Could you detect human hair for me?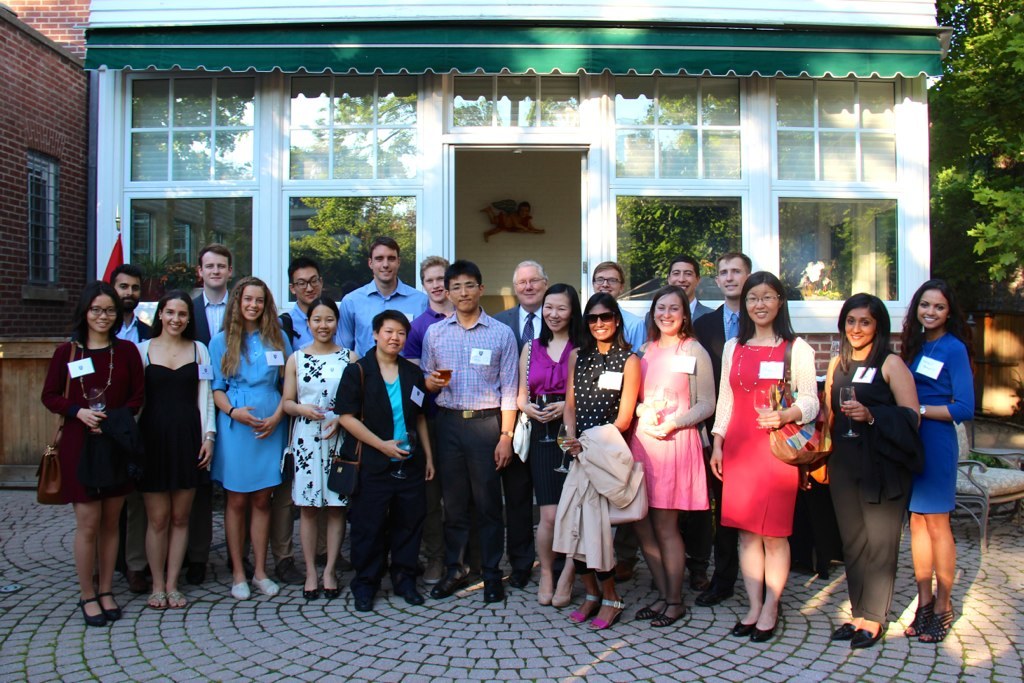
Detection result: [left=286, top=255, right=322, bottom=288].
